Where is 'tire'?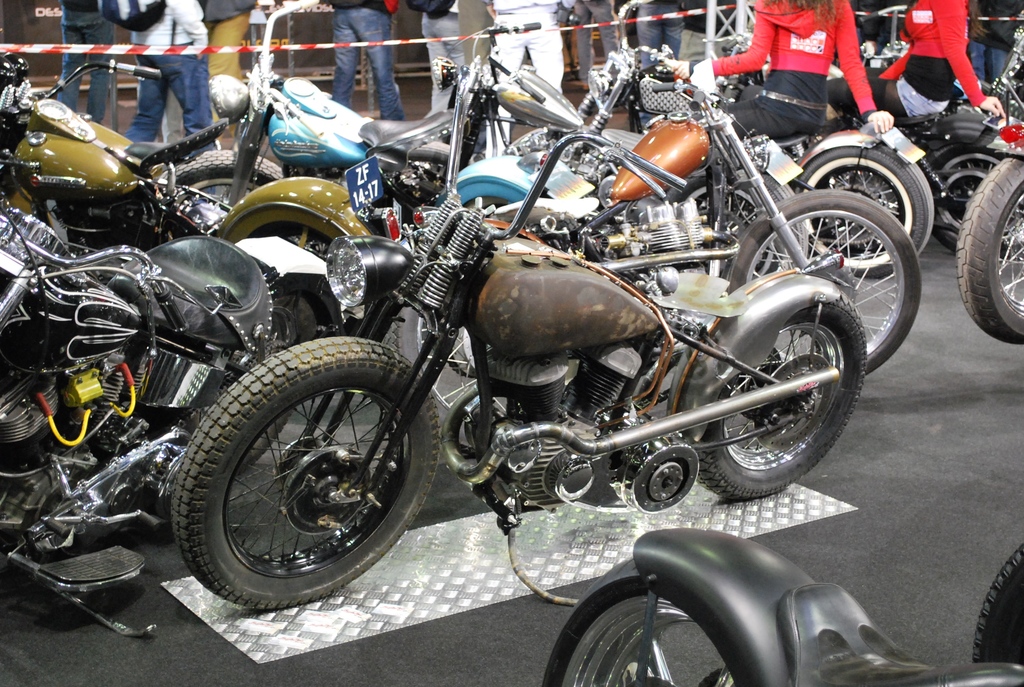
bbox=[229, 219, 380, 372].
